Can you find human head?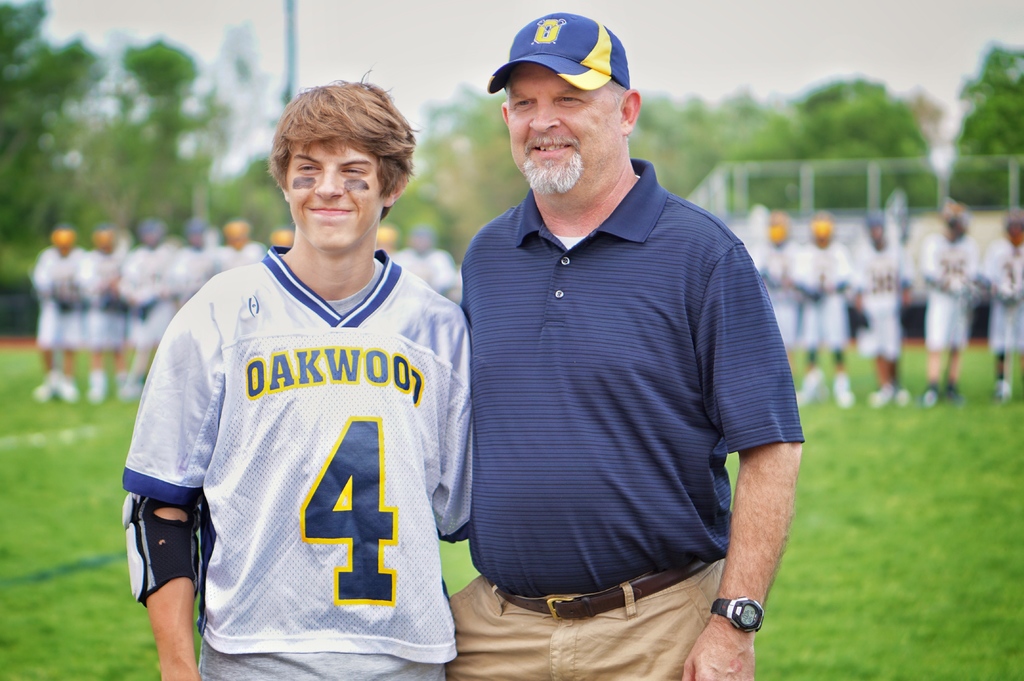
Yes, bounding box: l=266, t=226, r=292, b=252.
